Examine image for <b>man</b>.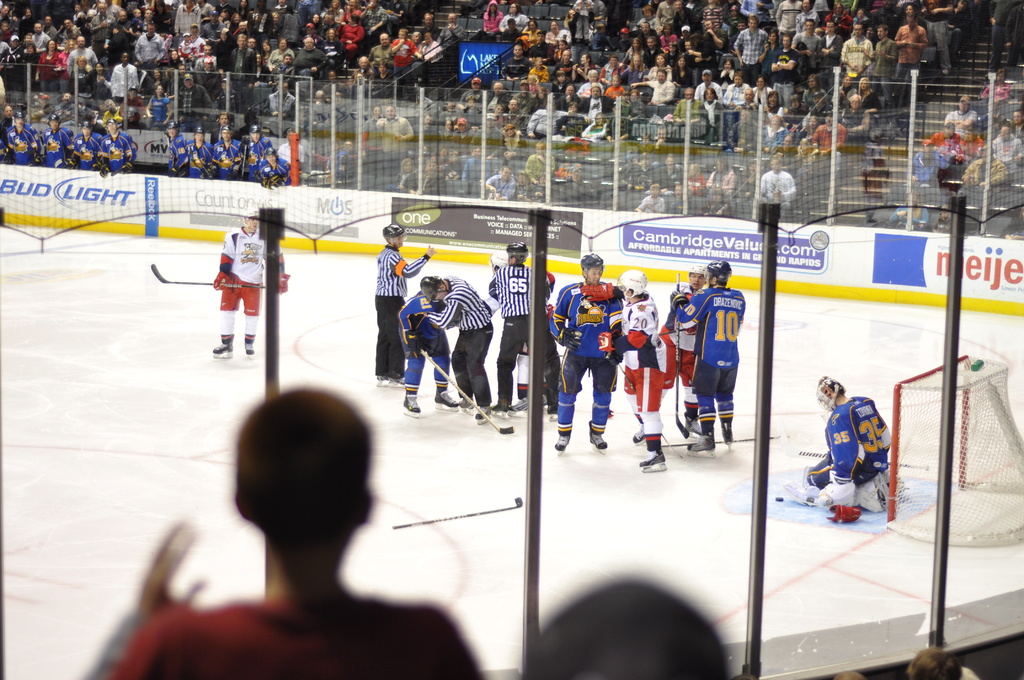
Examination result: box(255, 147, 300, 188).
